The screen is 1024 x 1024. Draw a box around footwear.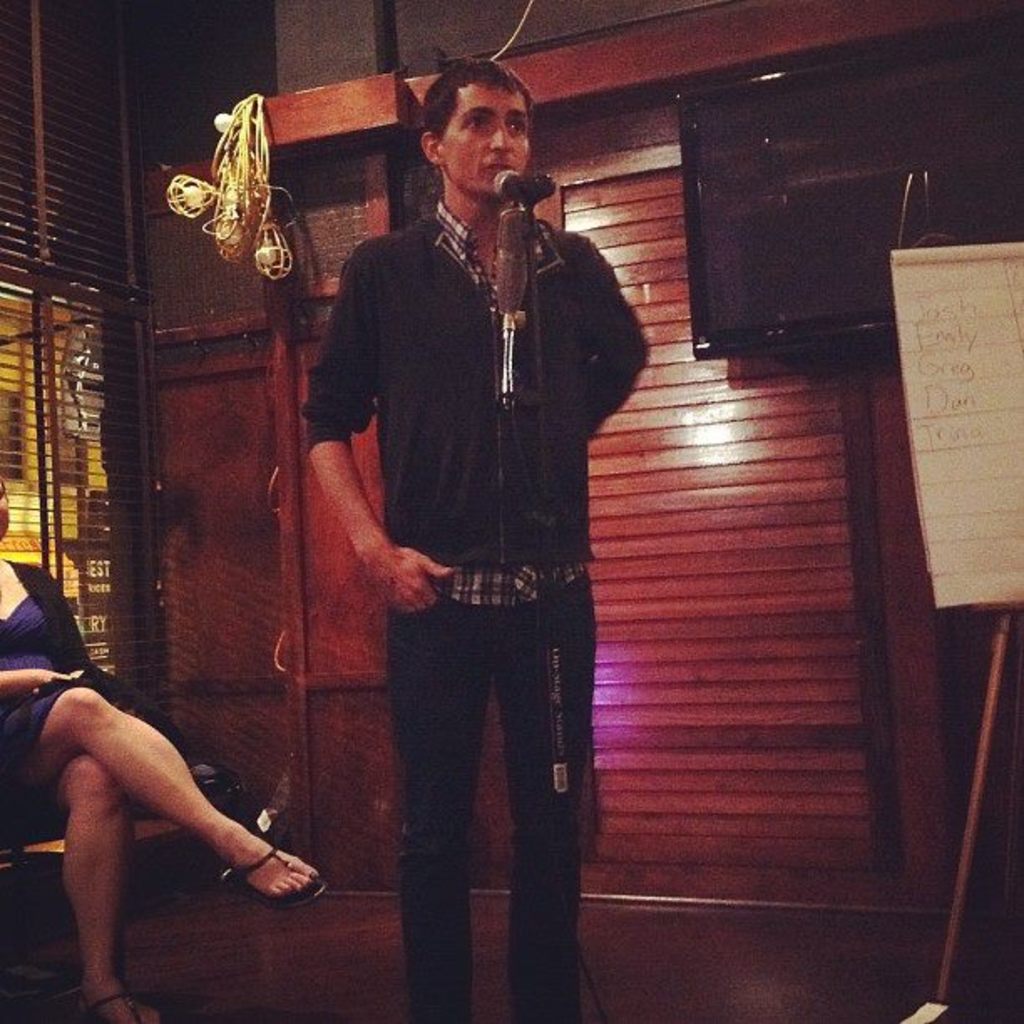
BBox(209, 805, 303, 939).
